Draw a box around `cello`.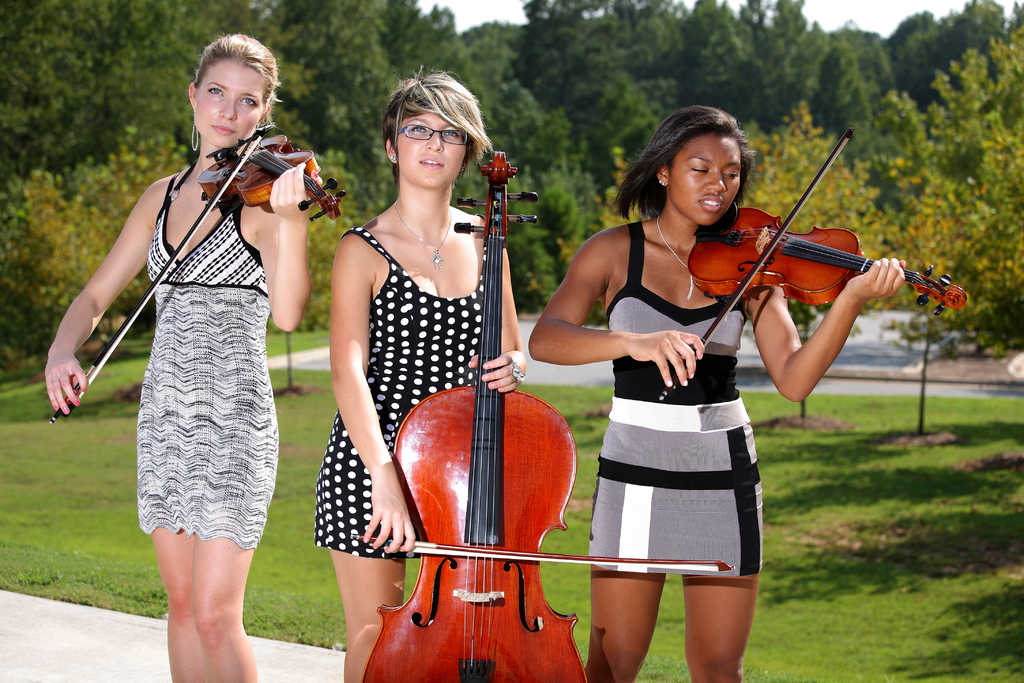
left=657, top=129, right=969, bottom=403.
